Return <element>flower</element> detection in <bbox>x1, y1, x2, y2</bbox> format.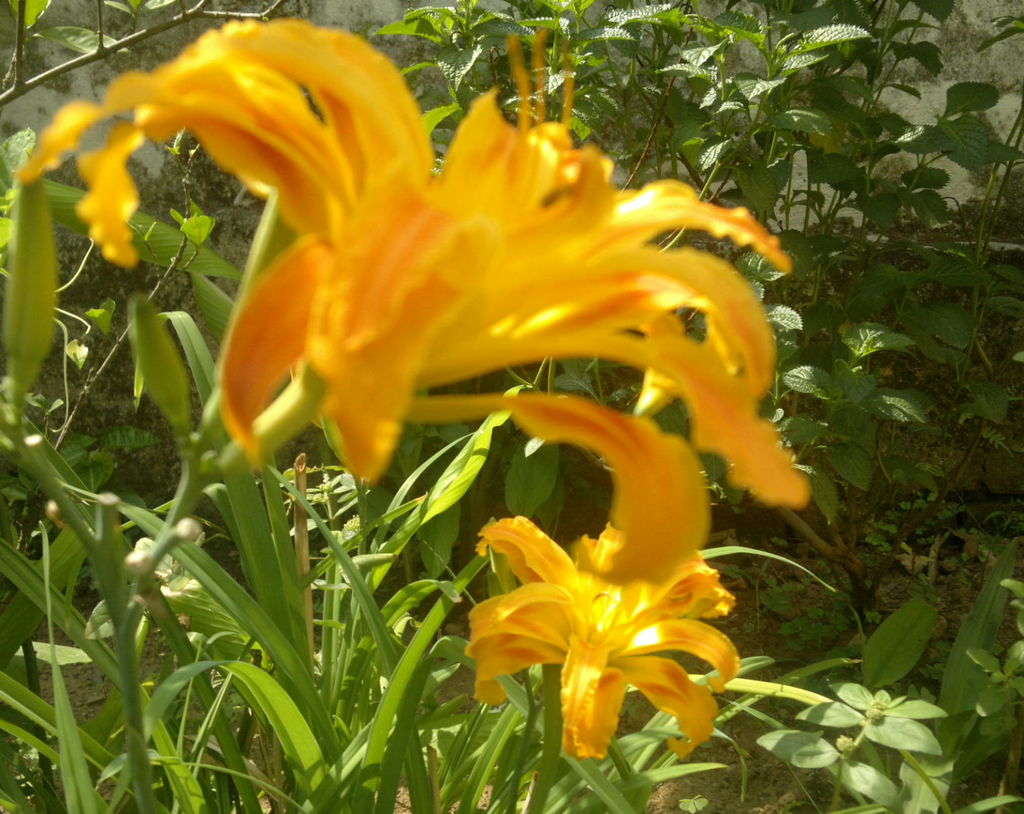
<bbox>13, 14, 816, 513</bbox>.
